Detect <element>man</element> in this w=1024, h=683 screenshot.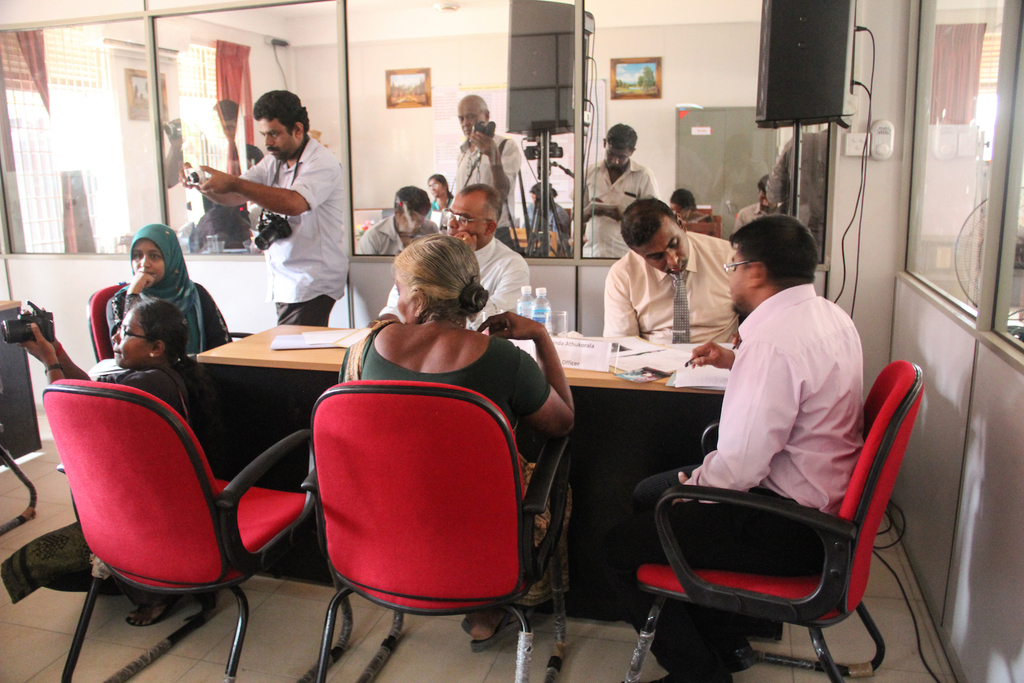
Detection: <box>448,87,524,256</box>.
